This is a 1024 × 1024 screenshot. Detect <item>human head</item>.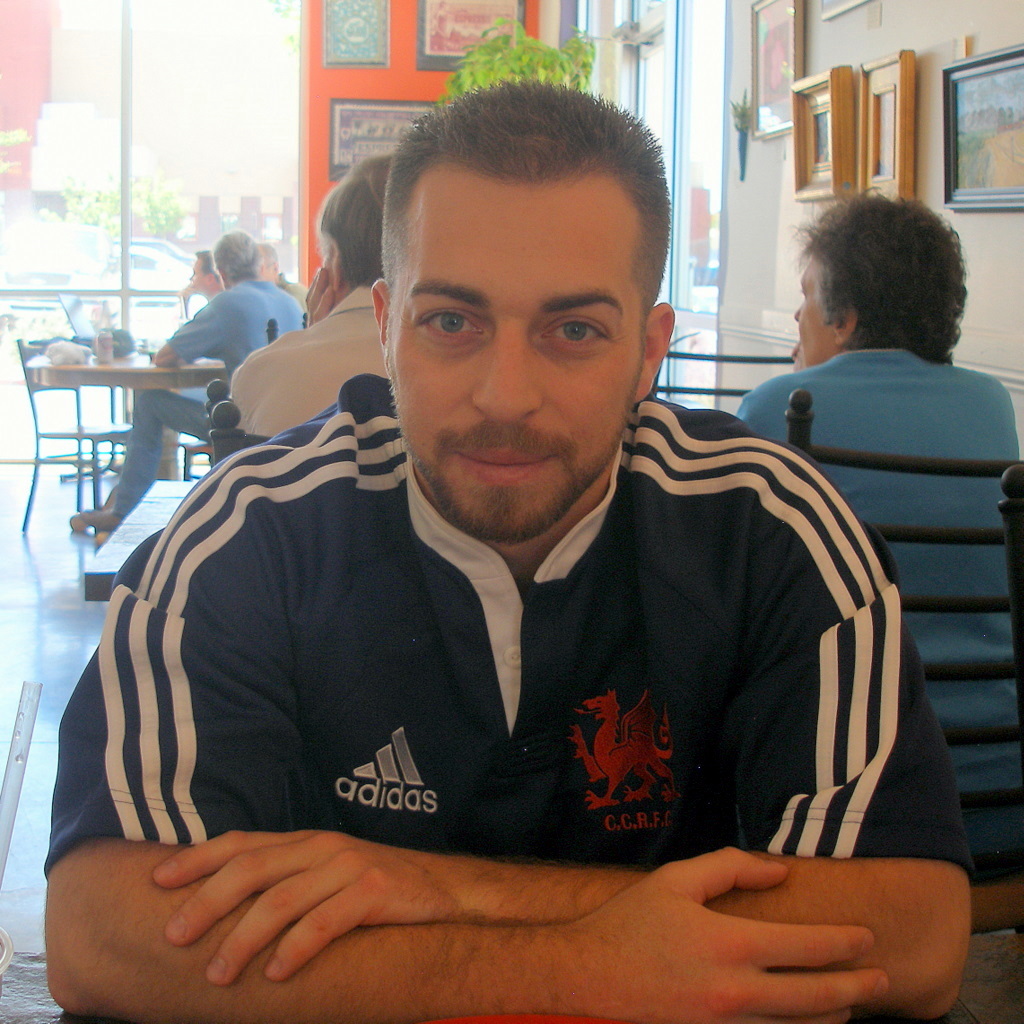
x1=316 y1=150 x2=394 y2=302.
